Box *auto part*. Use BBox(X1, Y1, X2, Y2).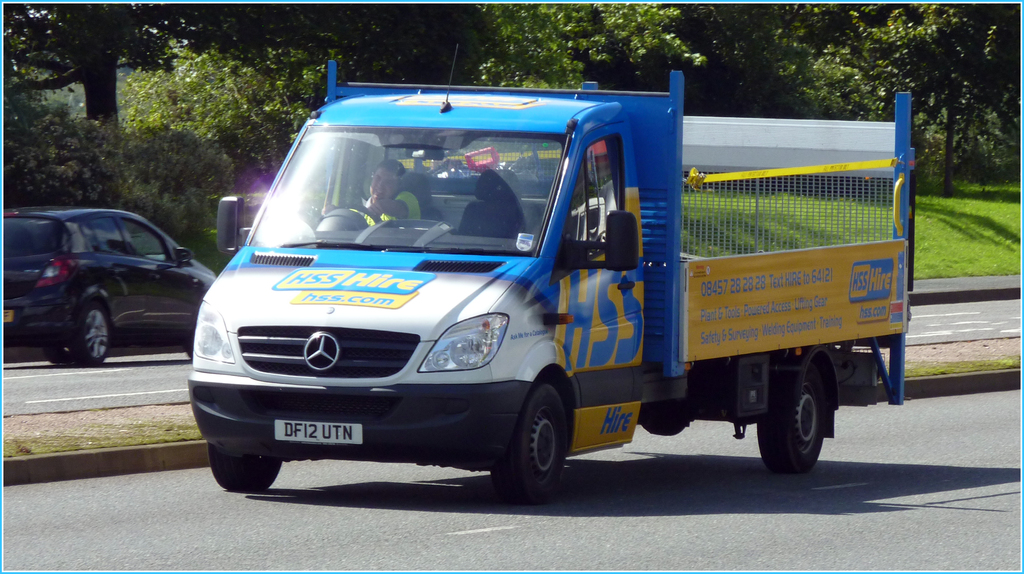
BBox(762, 333, 849, 481).
